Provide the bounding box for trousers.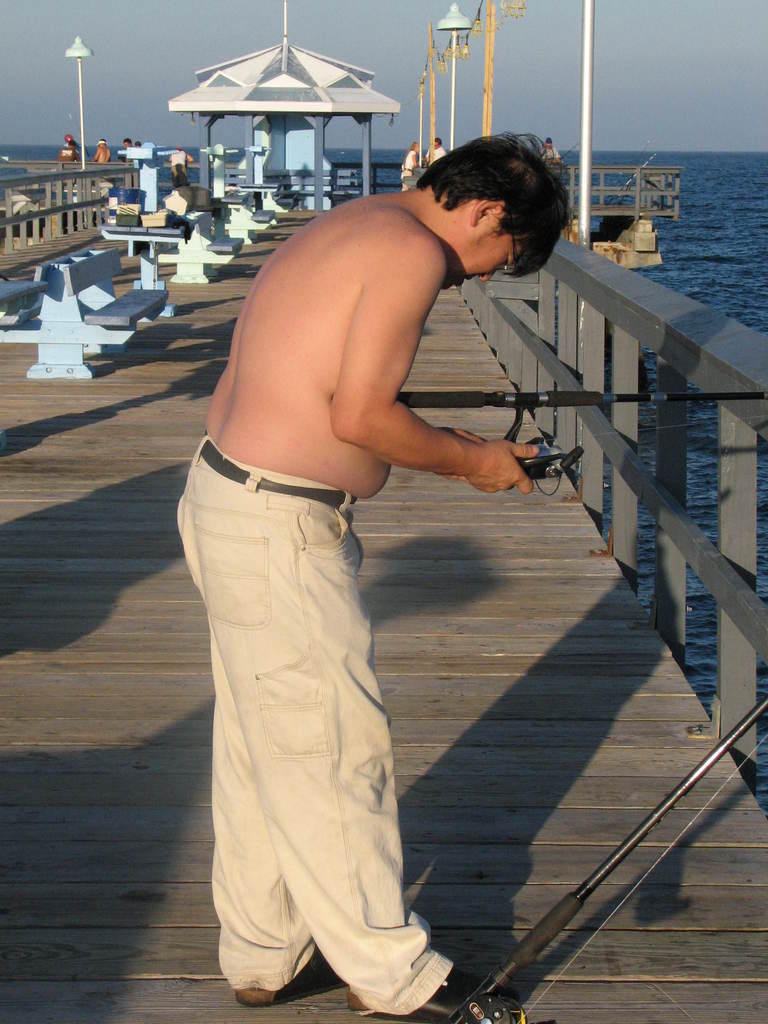
[left=172, top=434, right=461, bottom=1016].
